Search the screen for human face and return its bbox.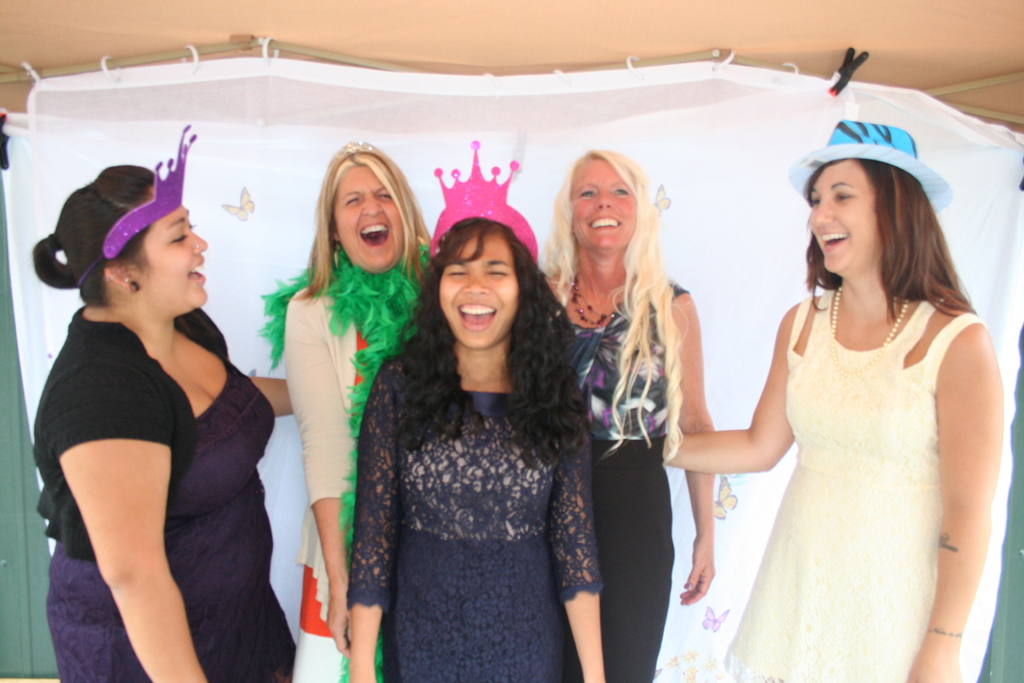
Found: rect(332, 165, 410, 273).
